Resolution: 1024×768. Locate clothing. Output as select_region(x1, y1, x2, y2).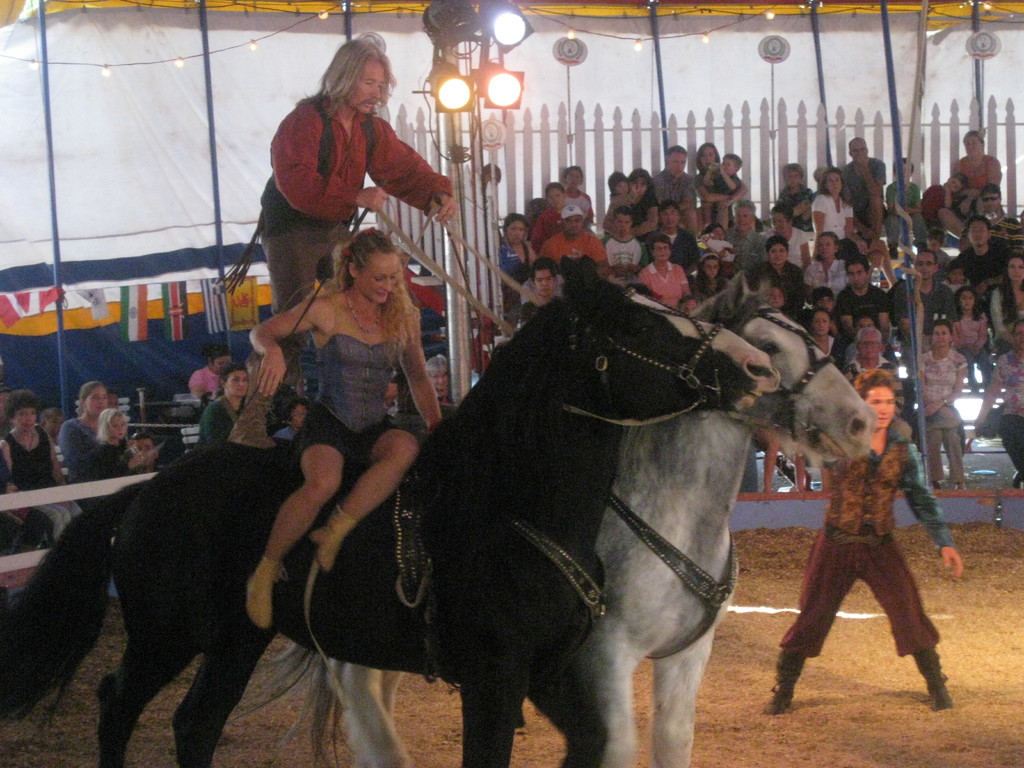
select_region(778, 227, 814, 269).
